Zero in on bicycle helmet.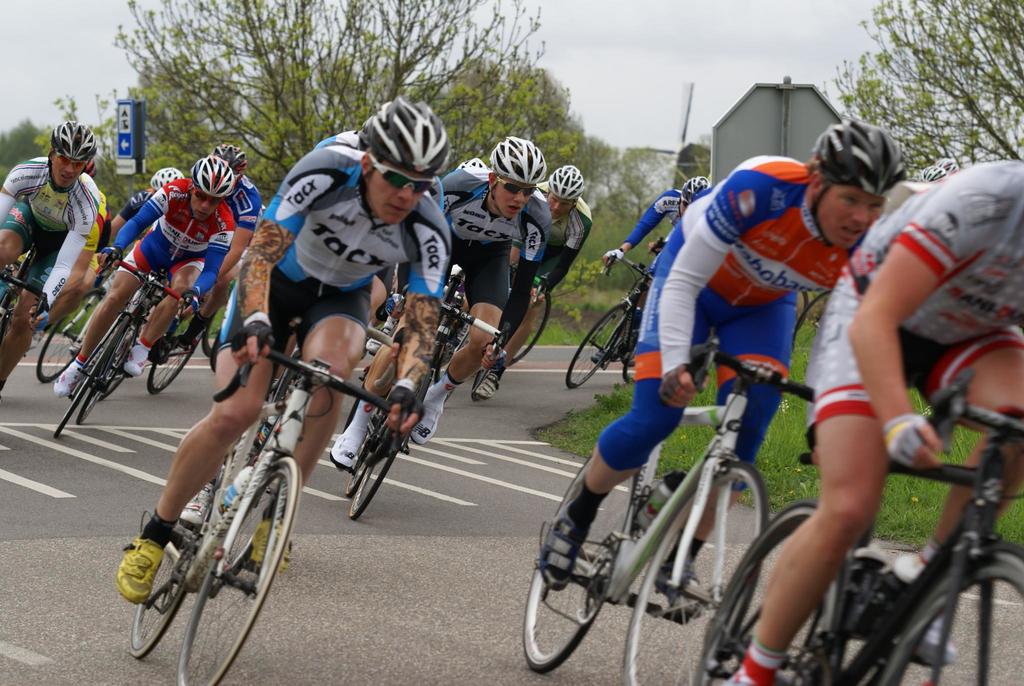
Zeroed in: box=[547, 166, 582, 200].
